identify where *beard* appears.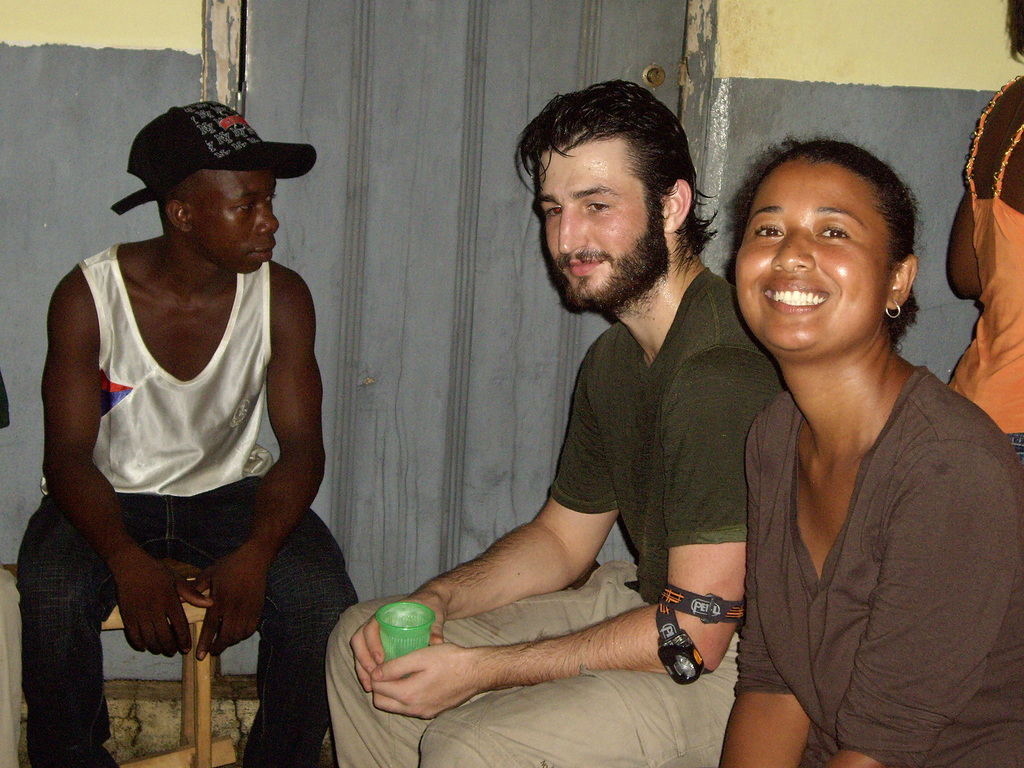
Appears at x1=534, y1=152, x2=704, y2=339.
